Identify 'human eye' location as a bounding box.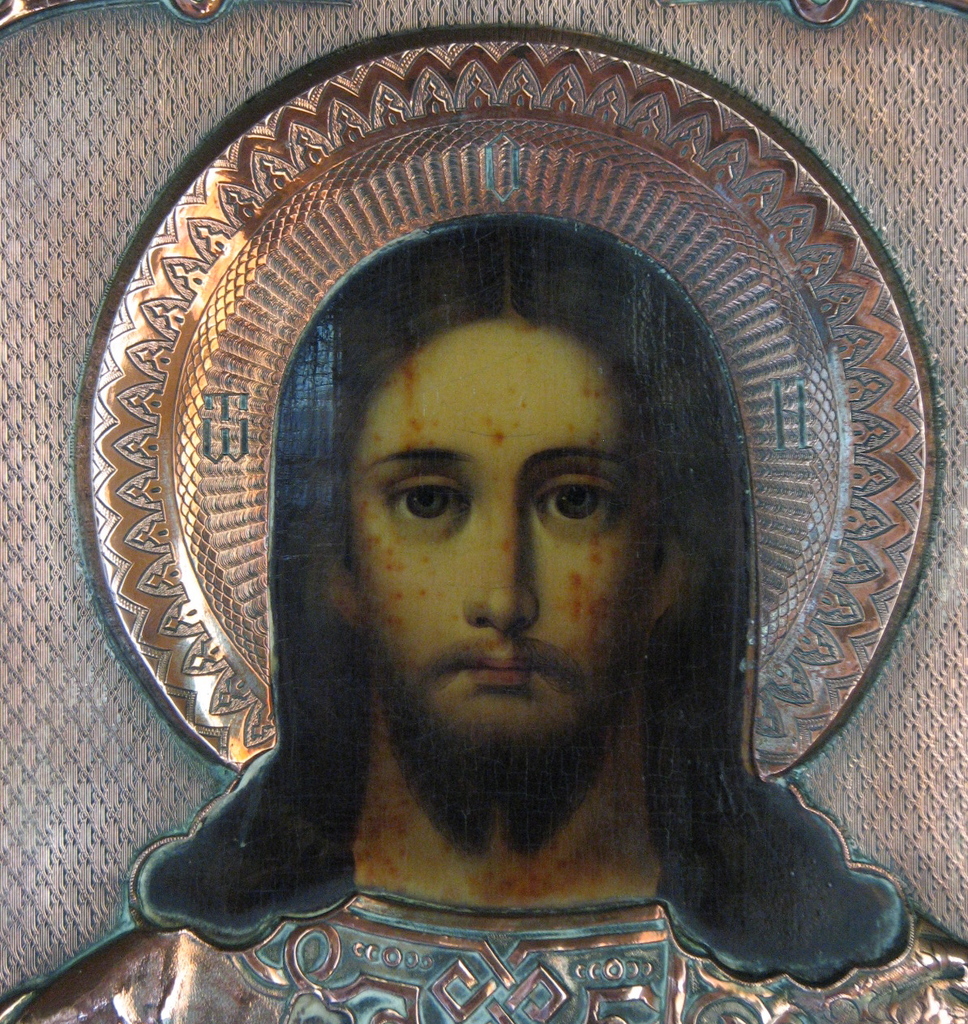
[371,449,493,547].
